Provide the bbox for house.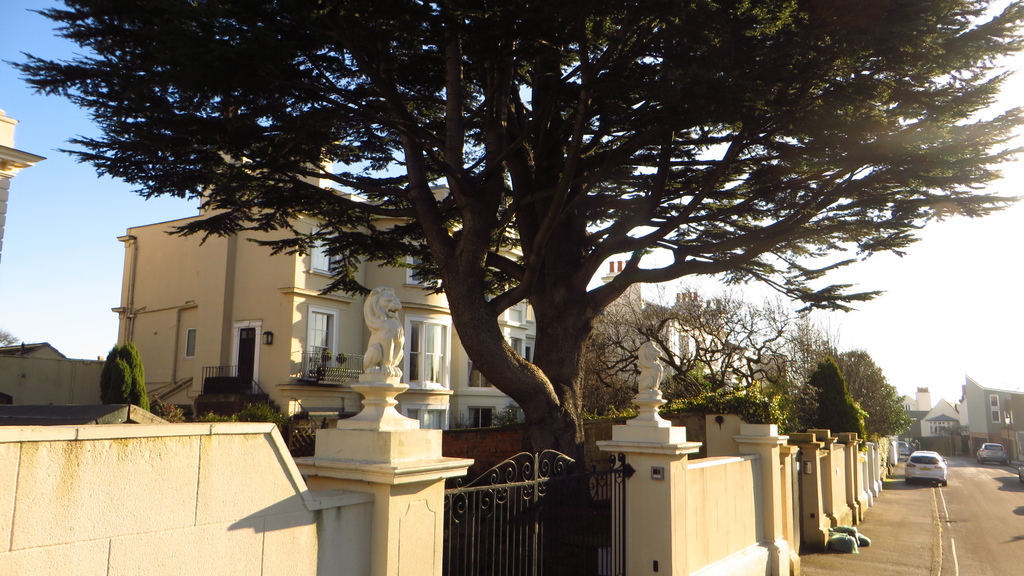
pyautogui.locateOnScreen(86, 176, 492, 432).
